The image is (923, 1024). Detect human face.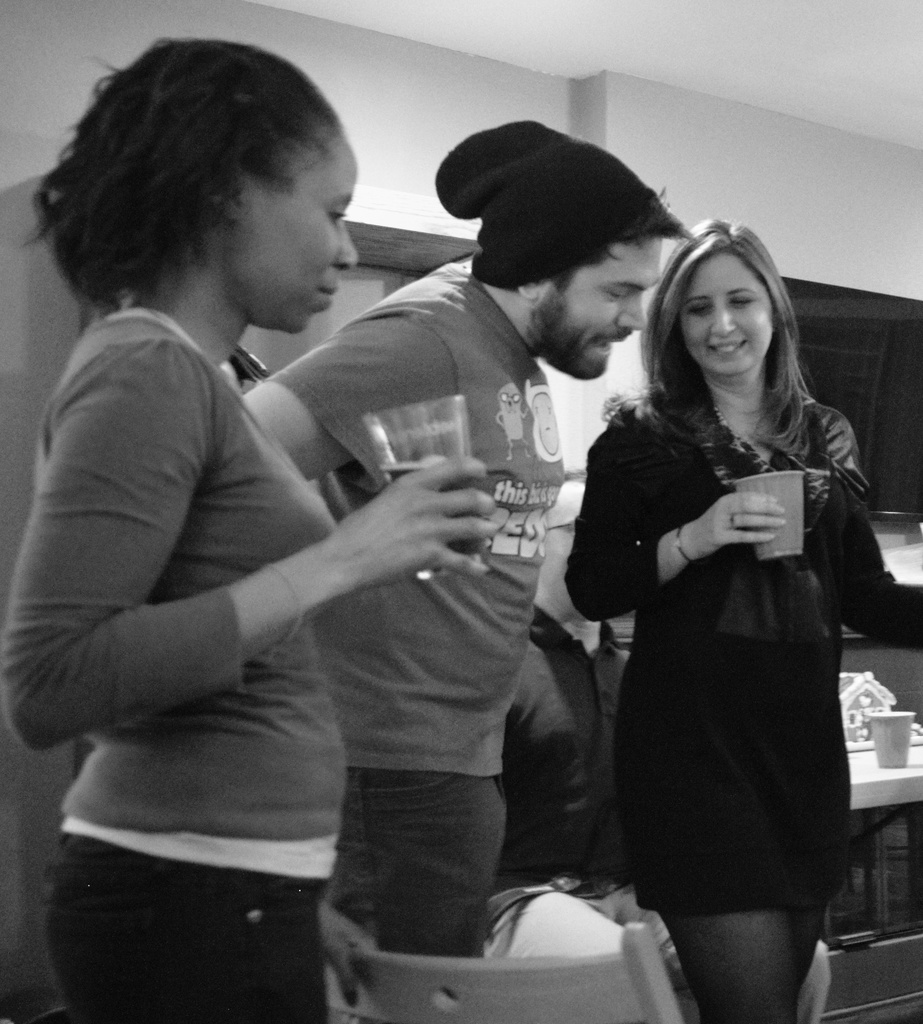
Detection: box=[251, 128, 359, 328].
